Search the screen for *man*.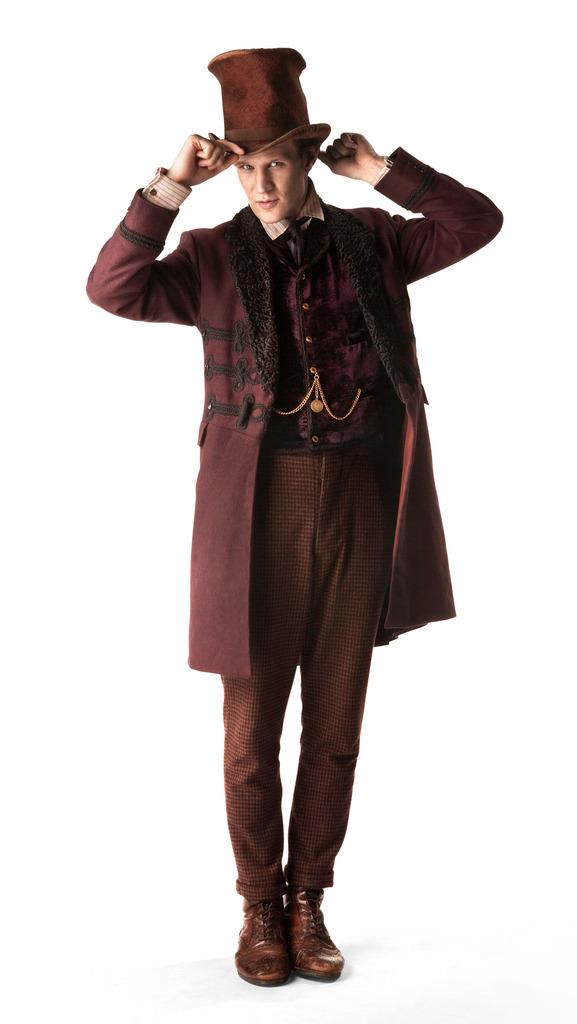
Found at x1=110, y1=42, x2=479, y2=954.
